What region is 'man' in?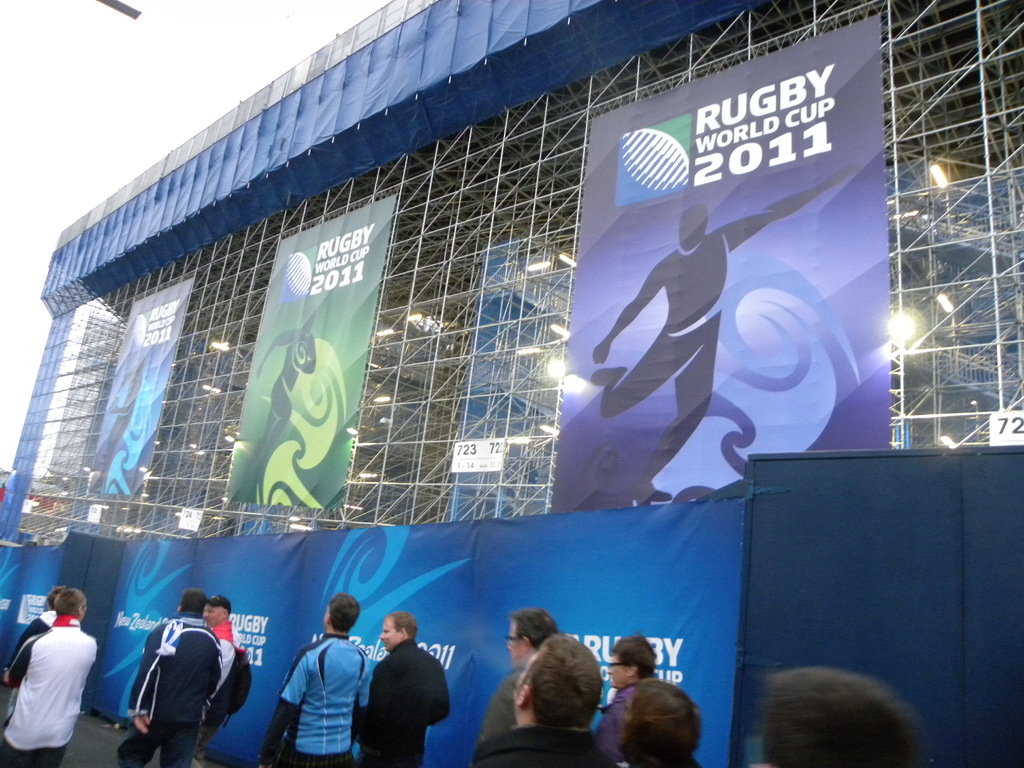
<bbox>145, 596, 243, 767</bbox>.
